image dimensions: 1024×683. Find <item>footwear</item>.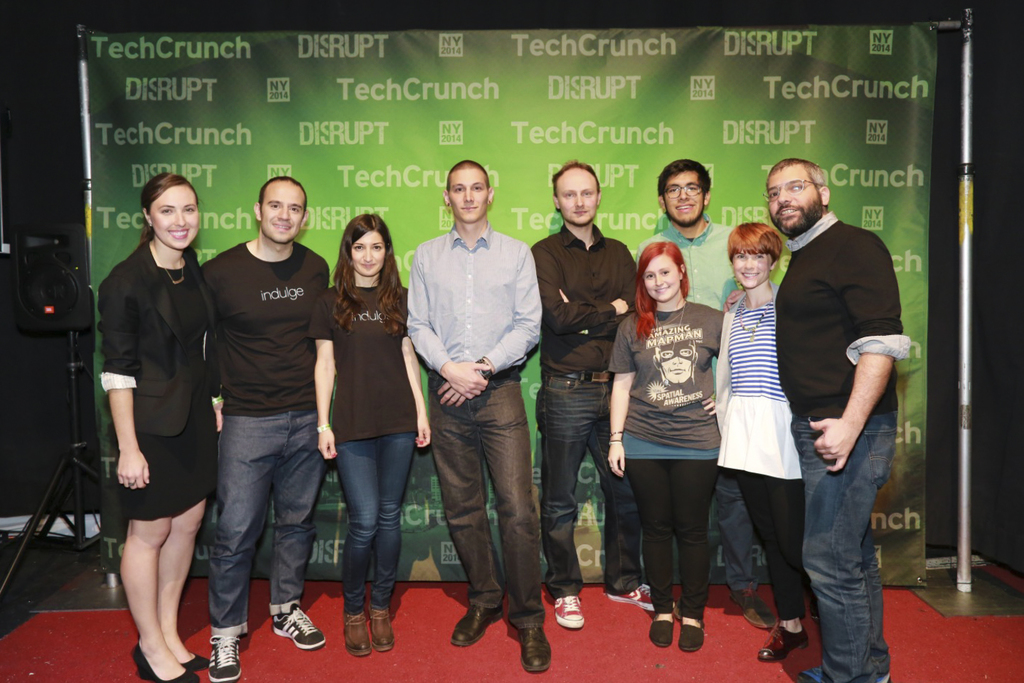
bbox(555, 593, 585, 628).
